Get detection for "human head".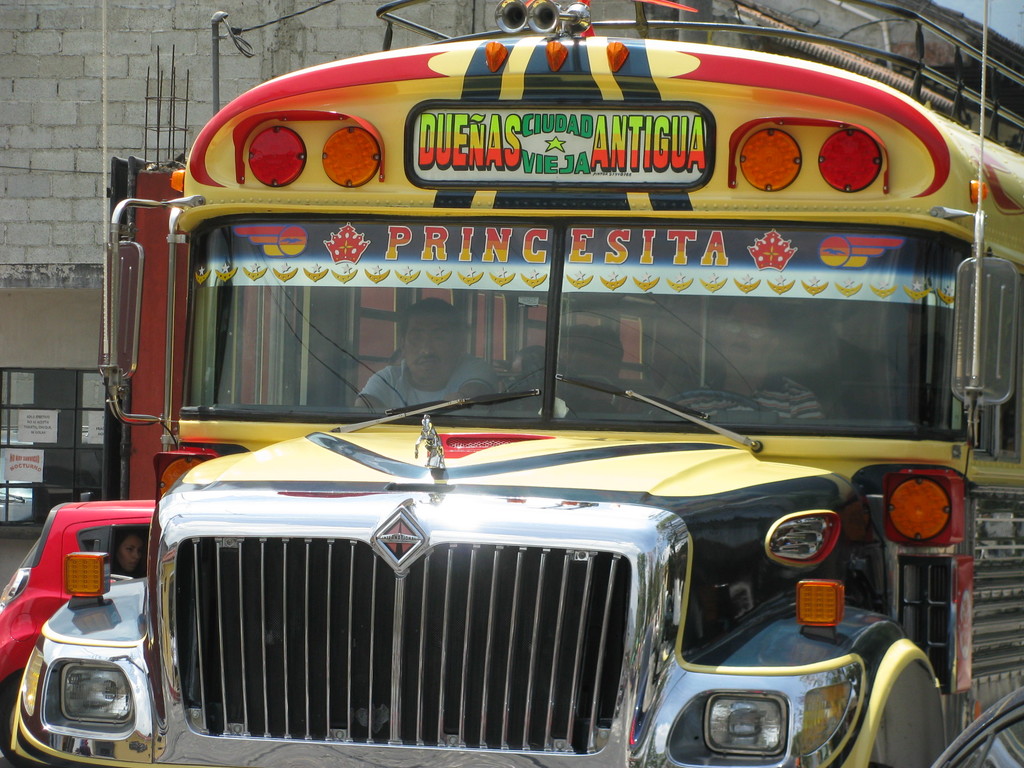
Detection: <bbox>109, 531, 145, 577</bbox>.
